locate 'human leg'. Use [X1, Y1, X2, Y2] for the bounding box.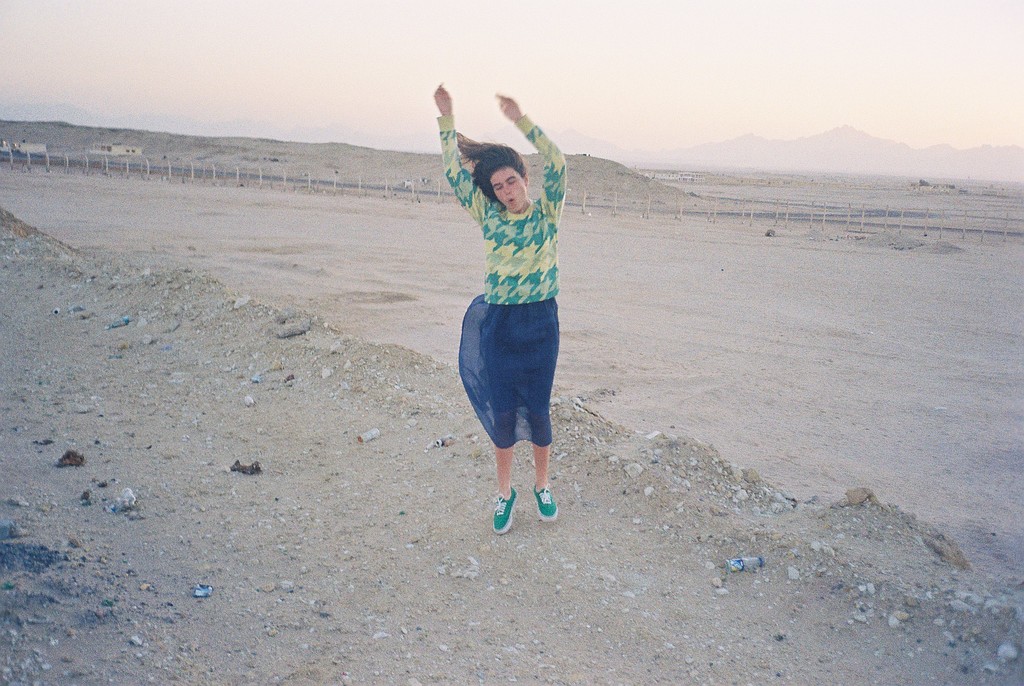
[488, 303, 514, 537].
